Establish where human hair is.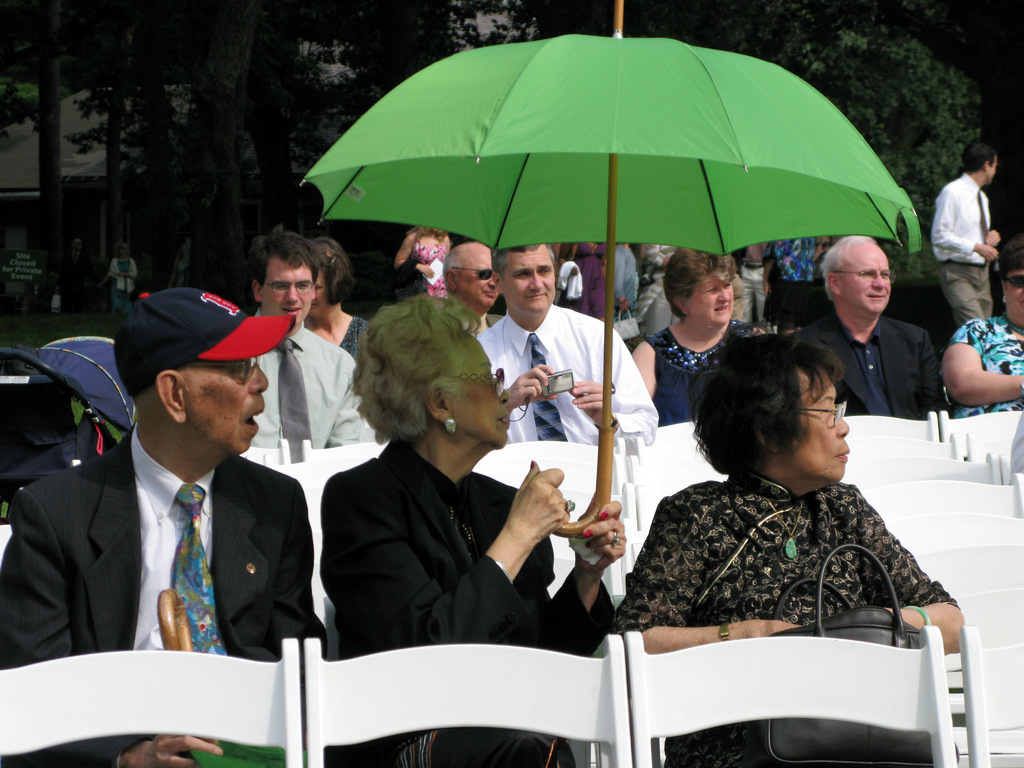
Established at [left=962, top=141, right=996, bottom=172].
